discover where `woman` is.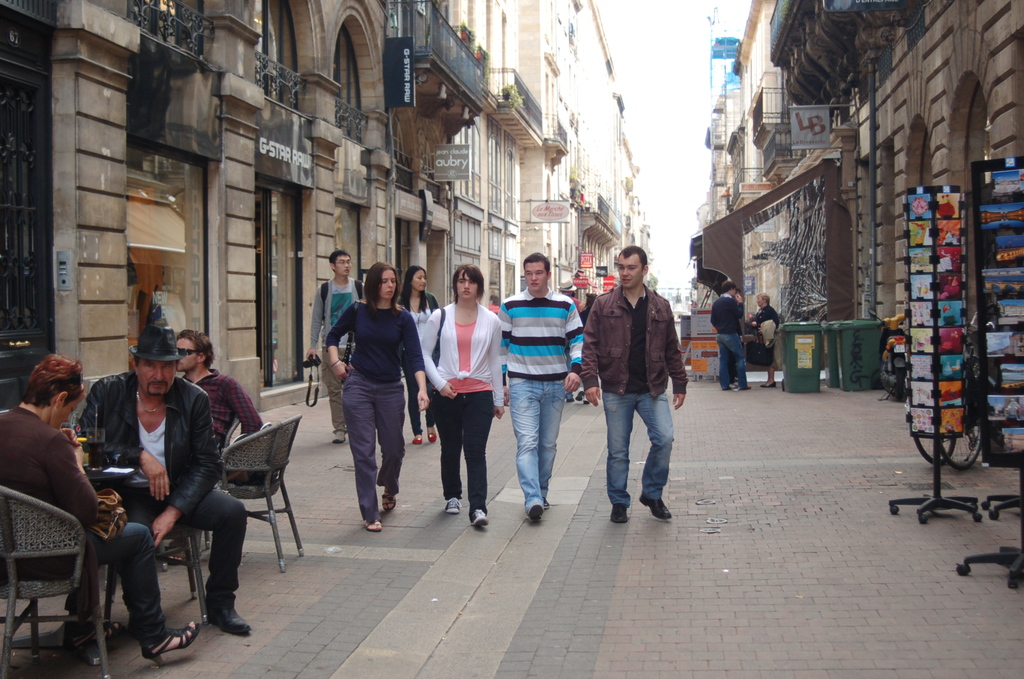
Discovered at l=323, t=263, r=425, b=535.
